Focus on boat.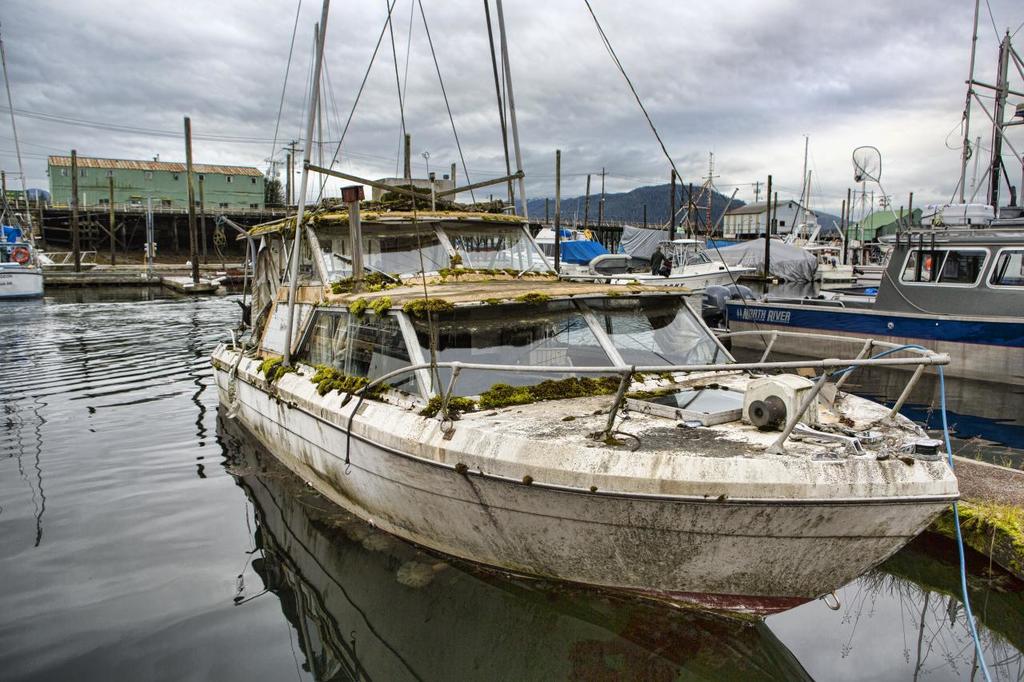
Focused at left=0, top=39, right=48, bottom=292.
